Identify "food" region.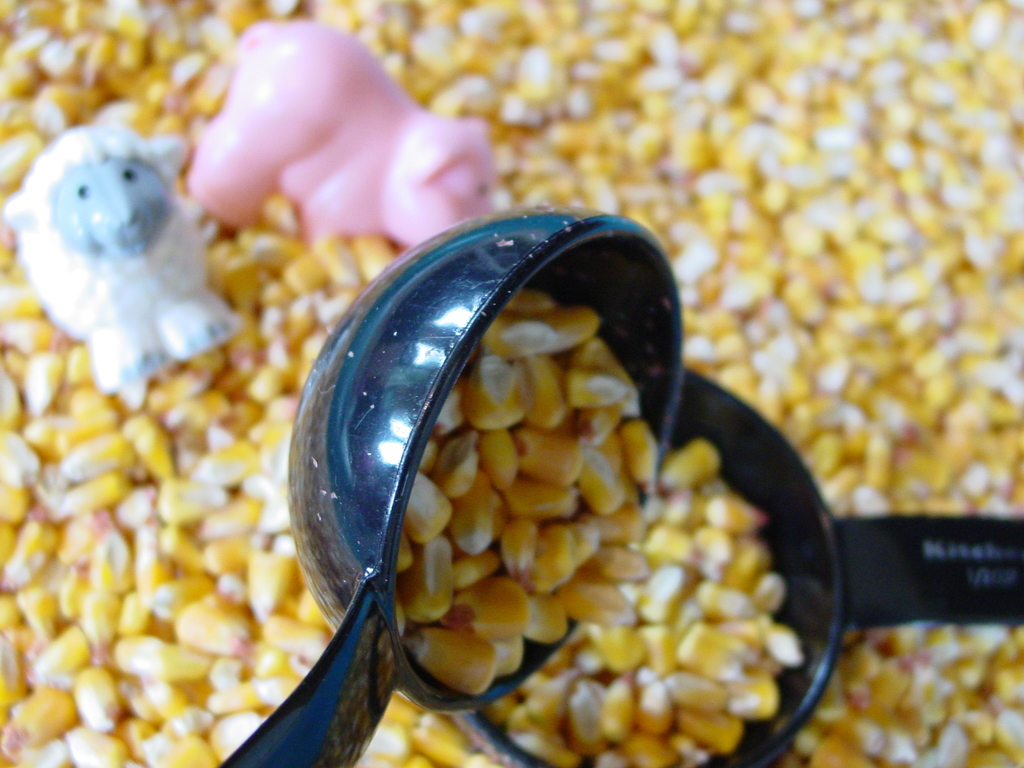
Region: (388,293,645,700).
